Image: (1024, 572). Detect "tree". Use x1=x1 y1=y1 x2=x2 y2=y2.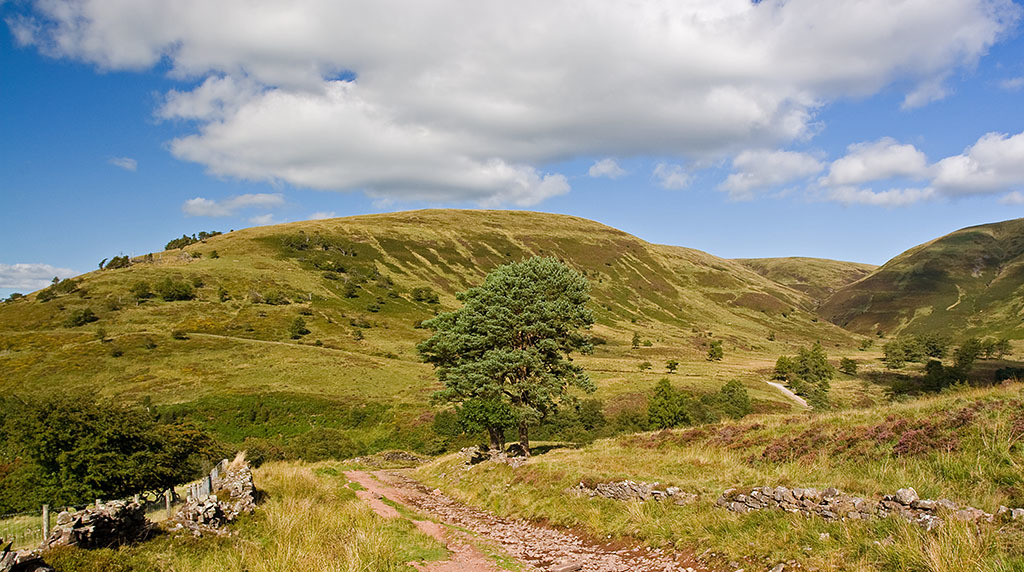
x1=127 y1=280 x2=153 y2=302.
